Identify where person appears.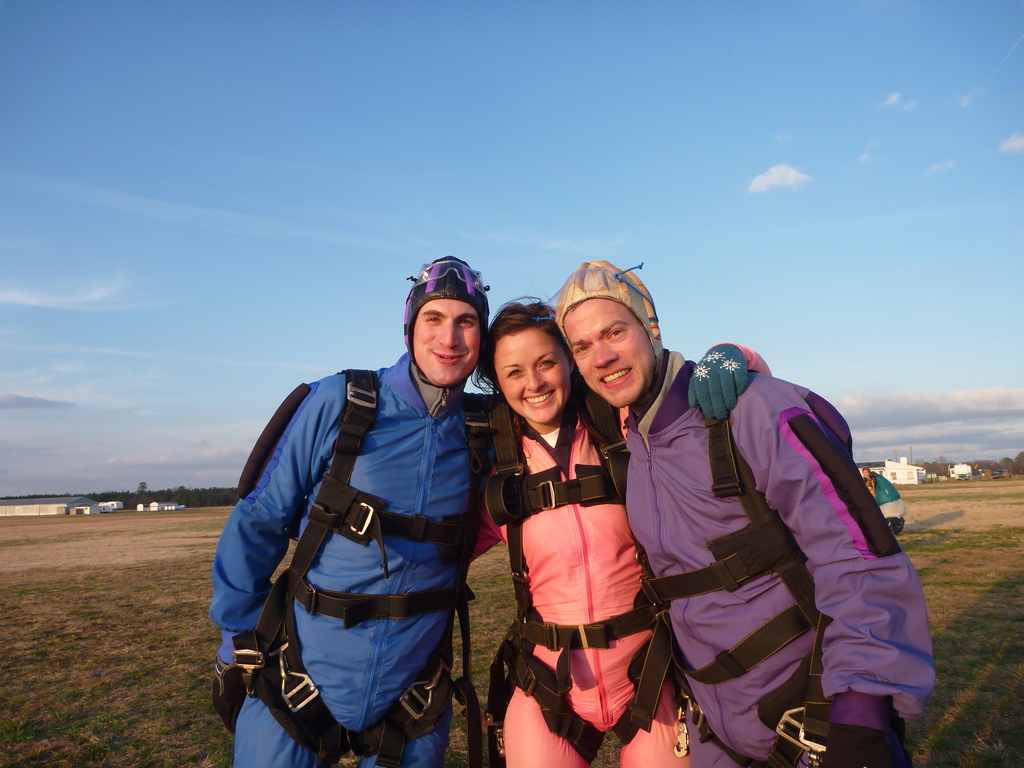
Appears at BBox(228, 255, 500, 761).
